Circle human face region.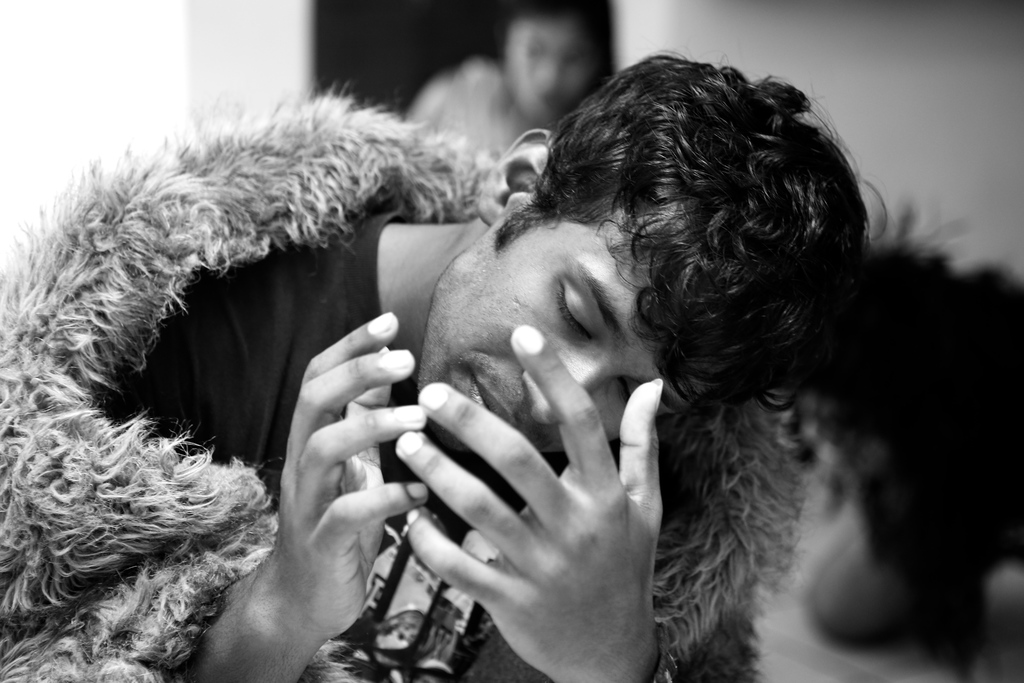
Region: select_region(504, 21, 590, 121).
